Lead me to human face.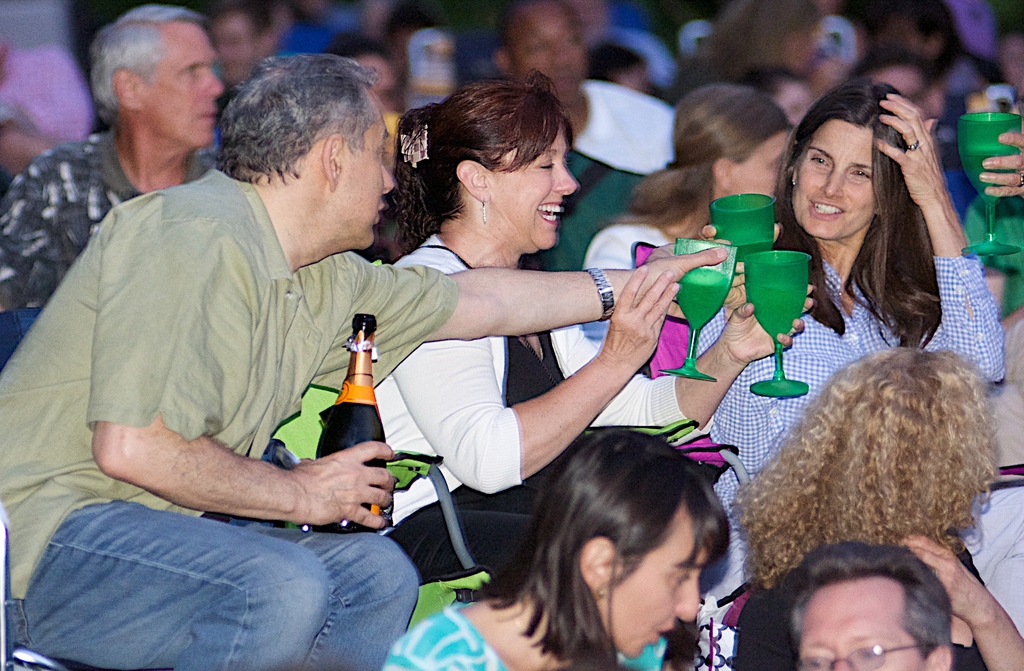
Lead to pyautogui.locateOnScreen(337, 123, 397, 248).
